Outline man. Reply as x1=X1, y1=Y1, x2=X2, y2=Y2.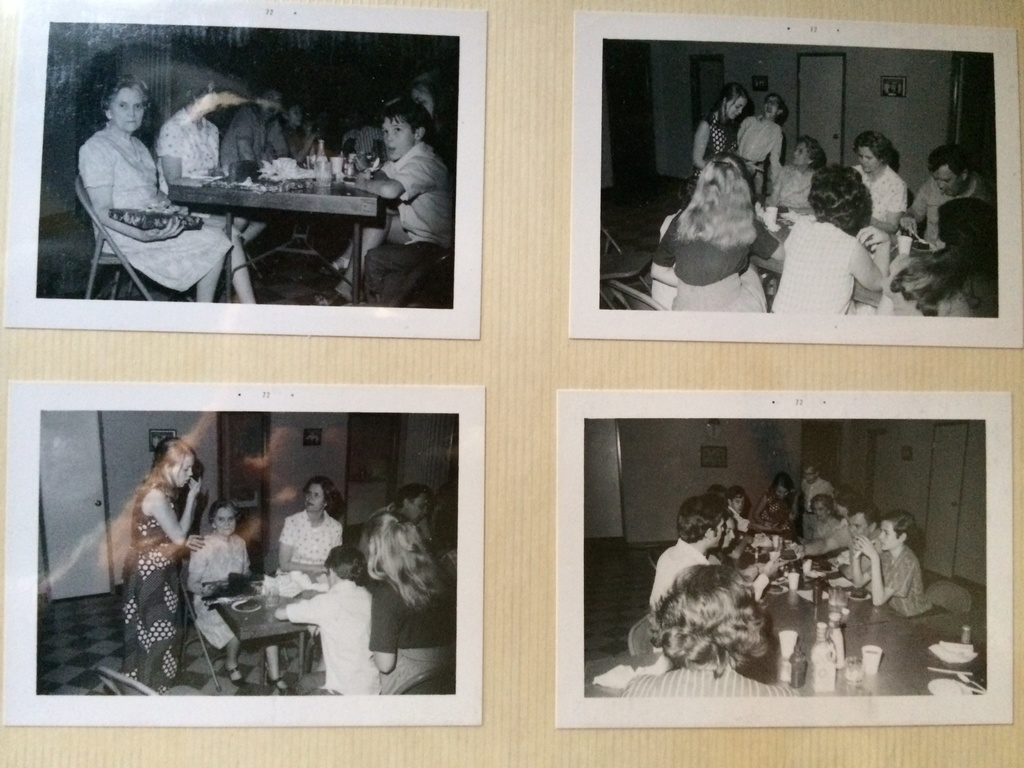
x1=799, y1=465, x2=838, y2=540.
